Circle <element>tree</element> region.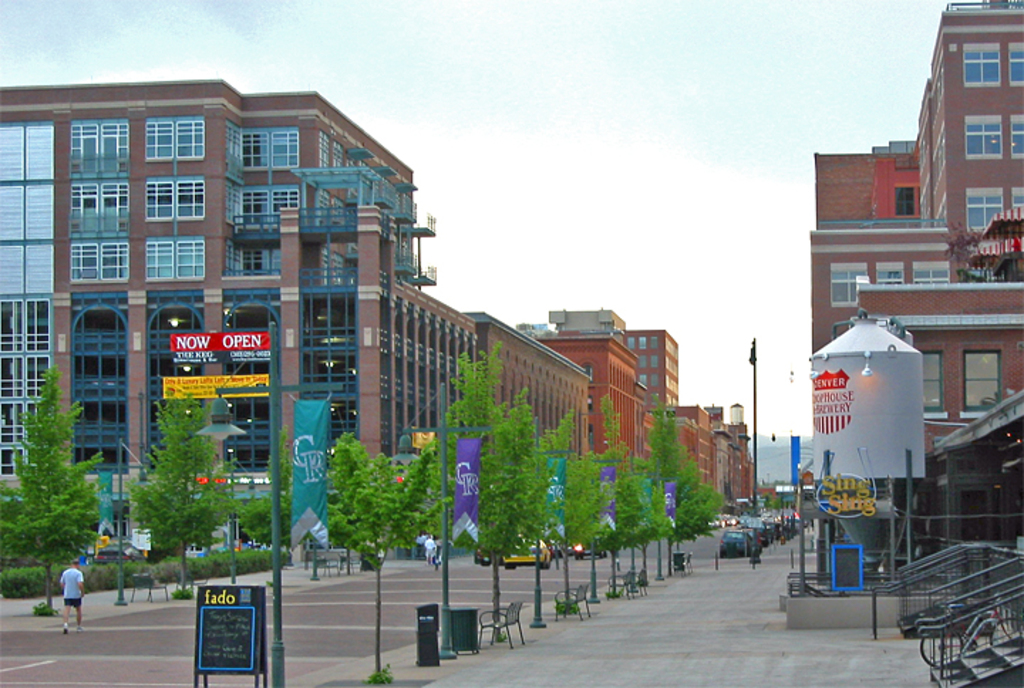
Region: (131,387,228,603).
